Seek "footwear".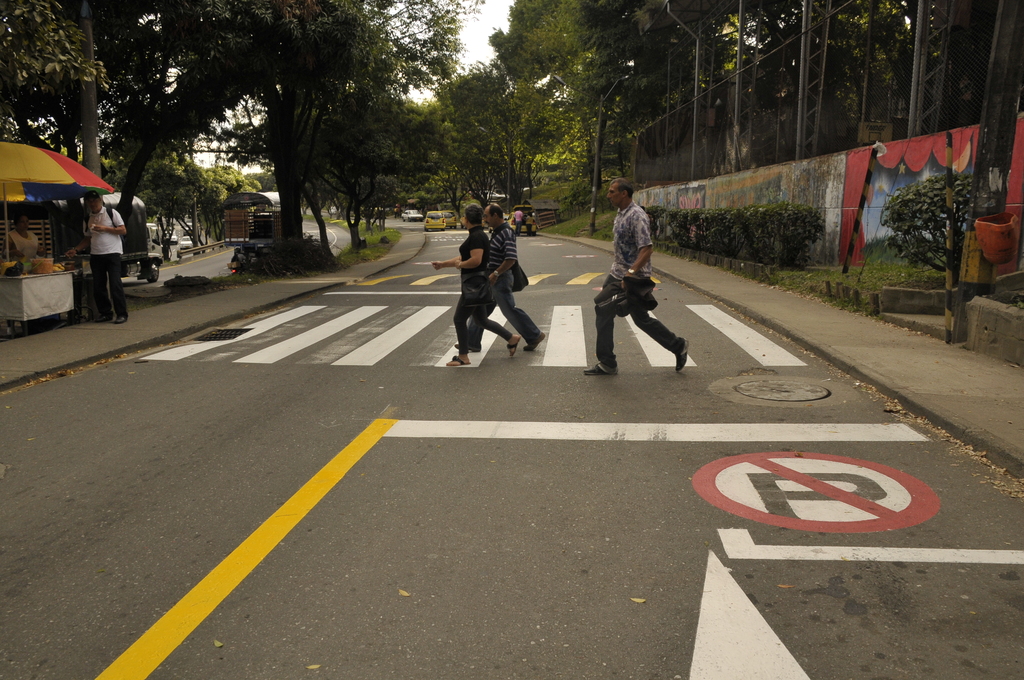
{"left": 524, "top": 332, "right": 548, "bottom": 348}.
